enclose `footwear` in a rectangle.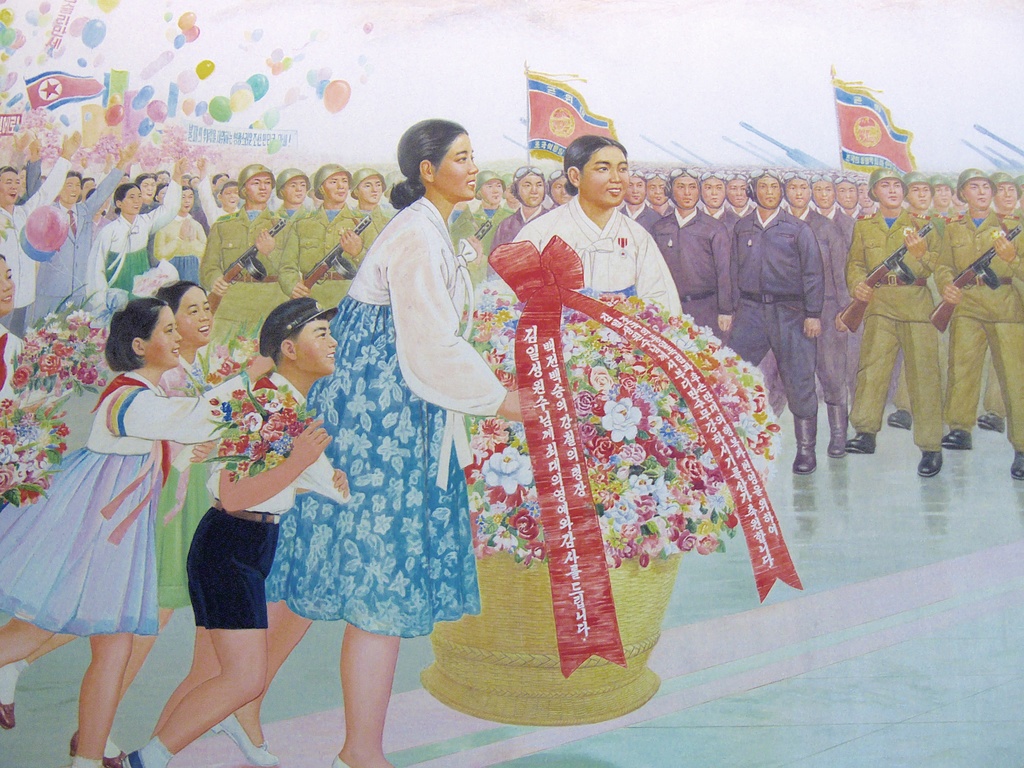
left=70, top=729, right=130, bottom=767.
